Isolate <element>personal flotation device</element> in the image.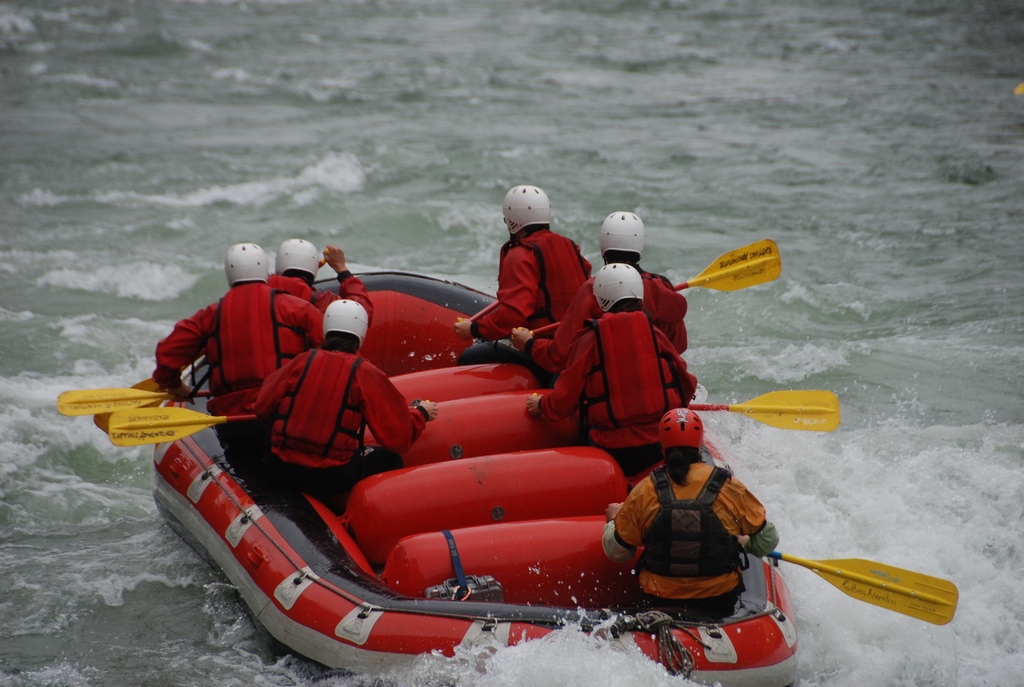
Isolated region: x1=629 y1=462 x2=745 y2=580.
